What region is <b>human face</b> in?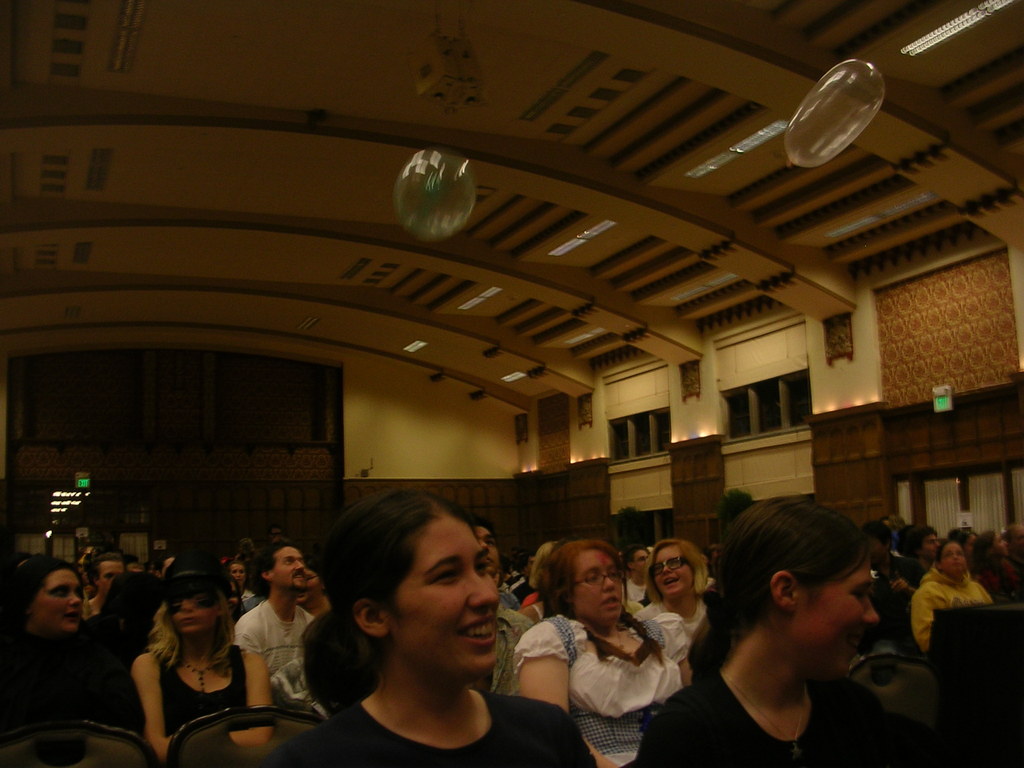
BBox(388, 519, 501, 679).
